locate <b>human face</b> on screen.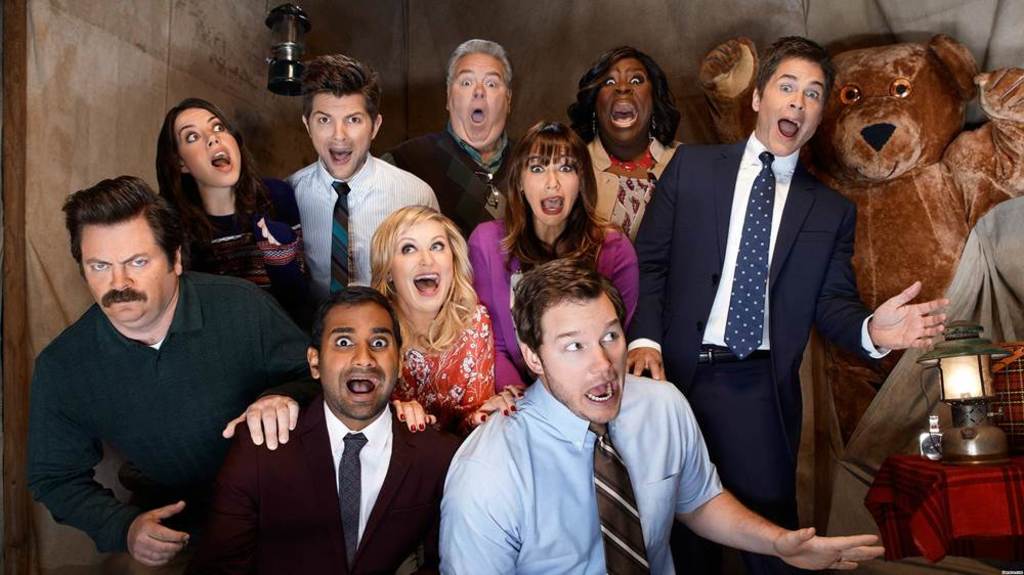
On screen at box=[753, 58, 829, 159].
